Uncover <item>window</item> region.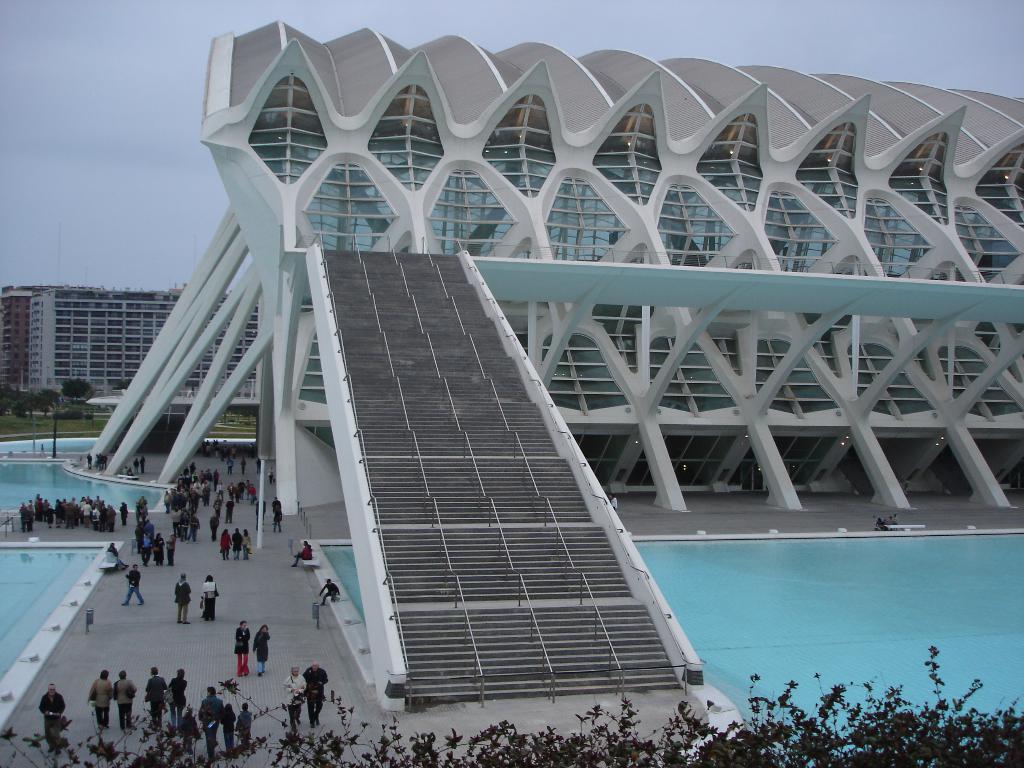
Uncovered: {"x1": 890, "y1": 132, "x2": 948, "y2": 223}.
